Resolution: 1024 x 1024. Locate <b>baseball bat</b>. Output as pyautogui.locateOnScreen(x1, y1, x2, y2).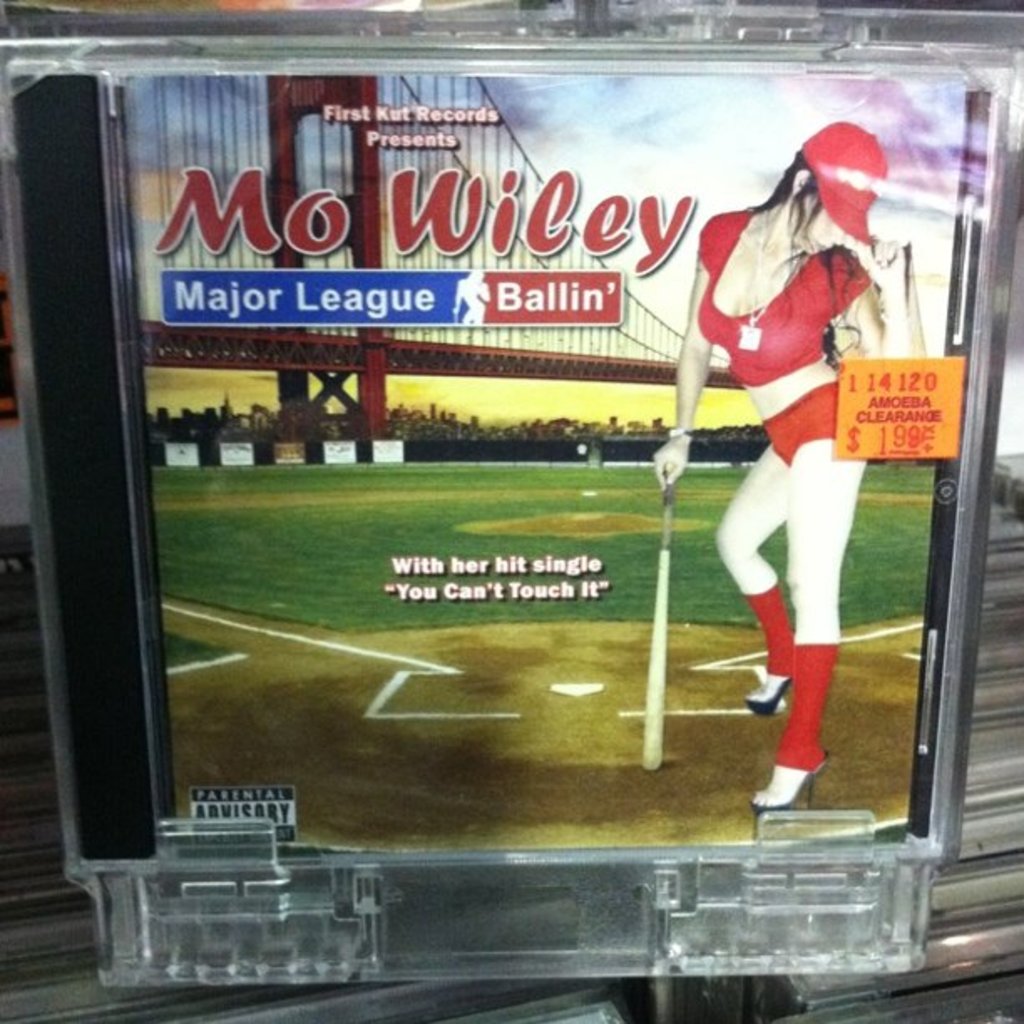
pyautogui.locateOnScreen(639, 468, 674, 771).
